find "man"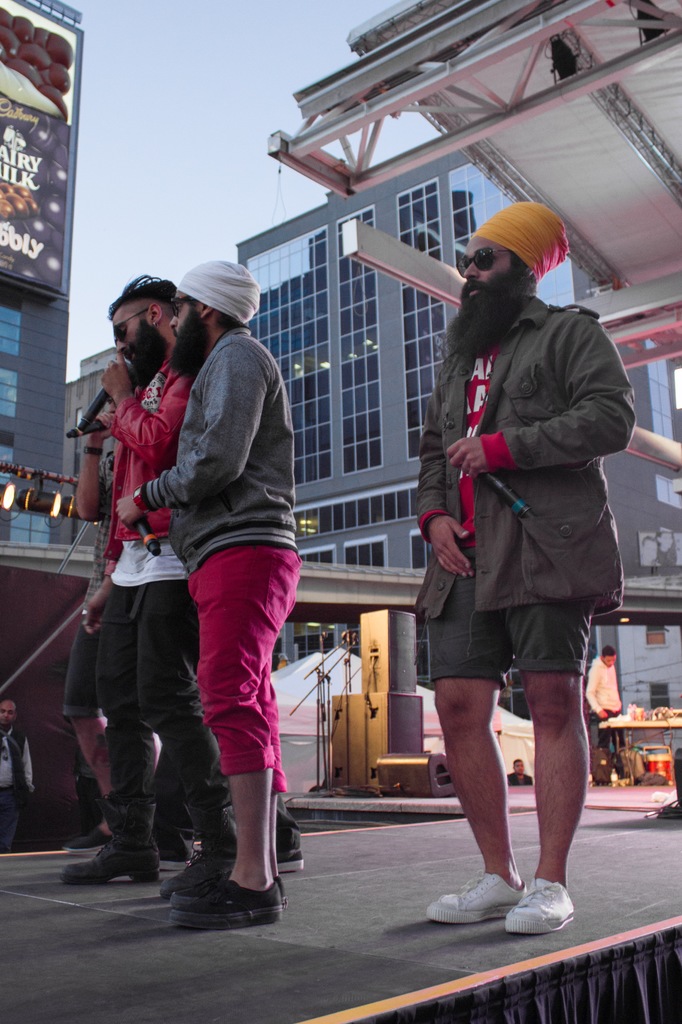
locate(0, 693, 36, 852)
